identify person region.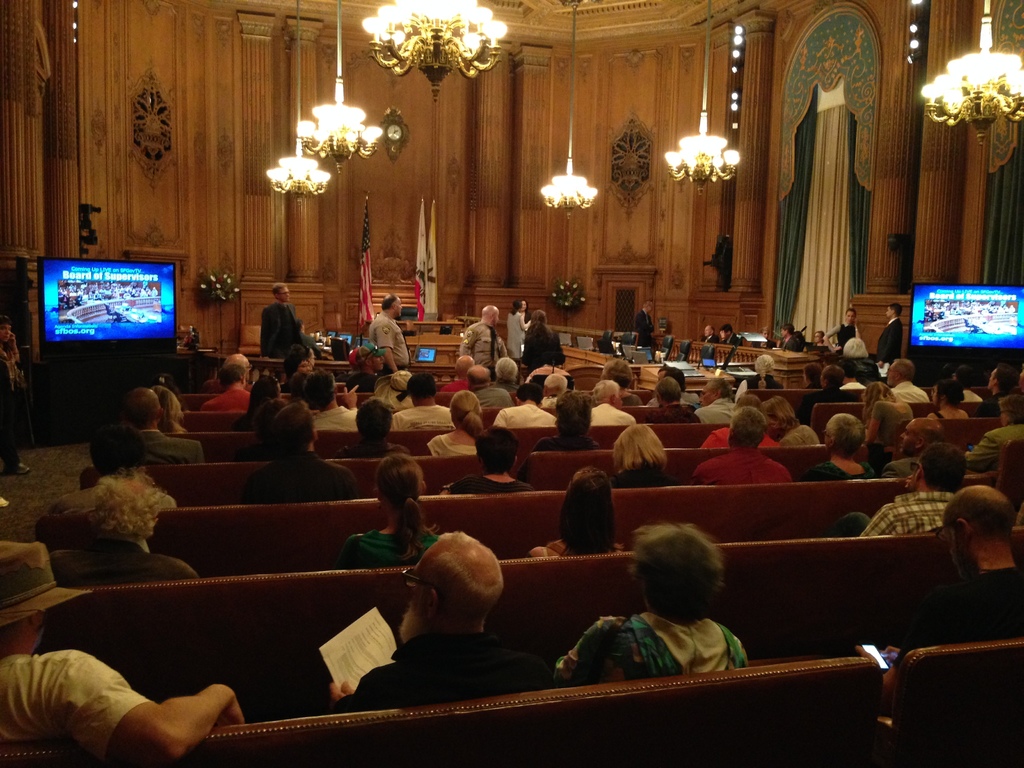
Region: (x1=554, y1=518, x2=748, y2=685).
